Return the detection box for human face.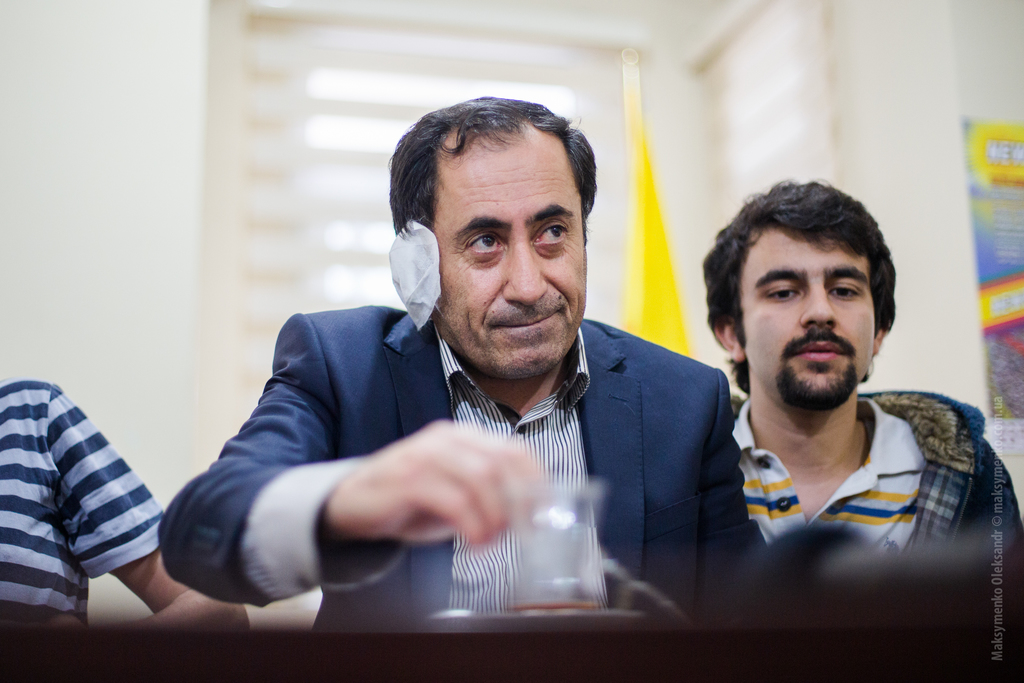
{"x1": 436, "y1": 145, "x2": 588, "y2": 393}.
